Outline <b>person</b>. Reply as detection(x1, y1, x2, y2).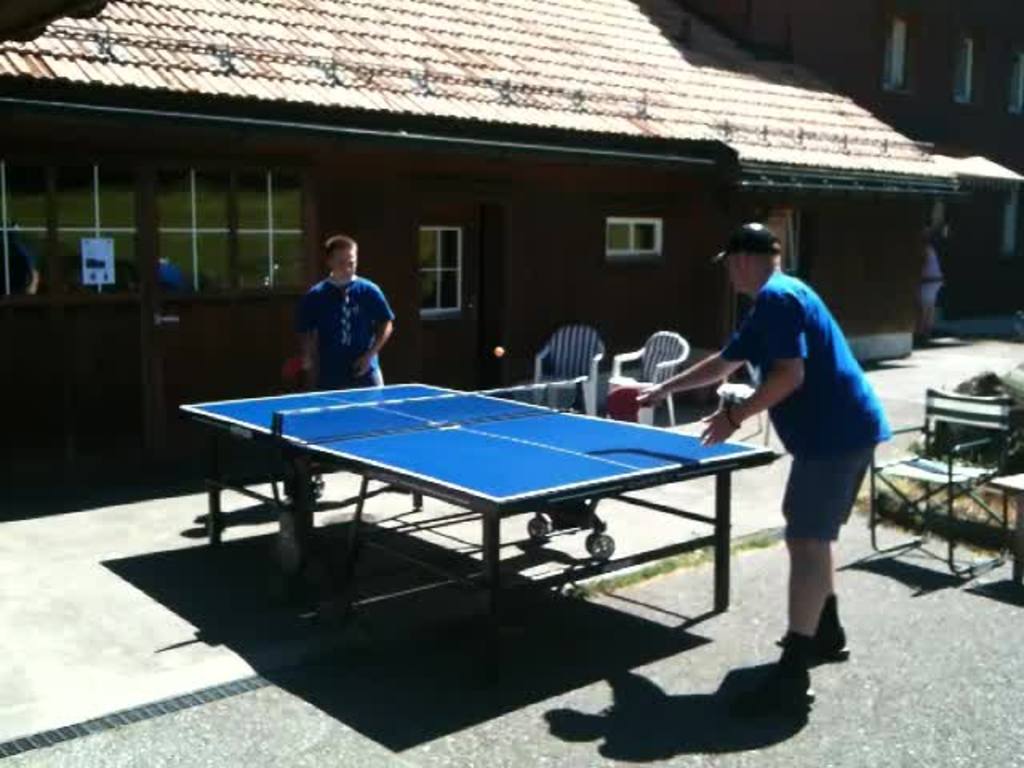
detection(685, 198, 878, 683).
